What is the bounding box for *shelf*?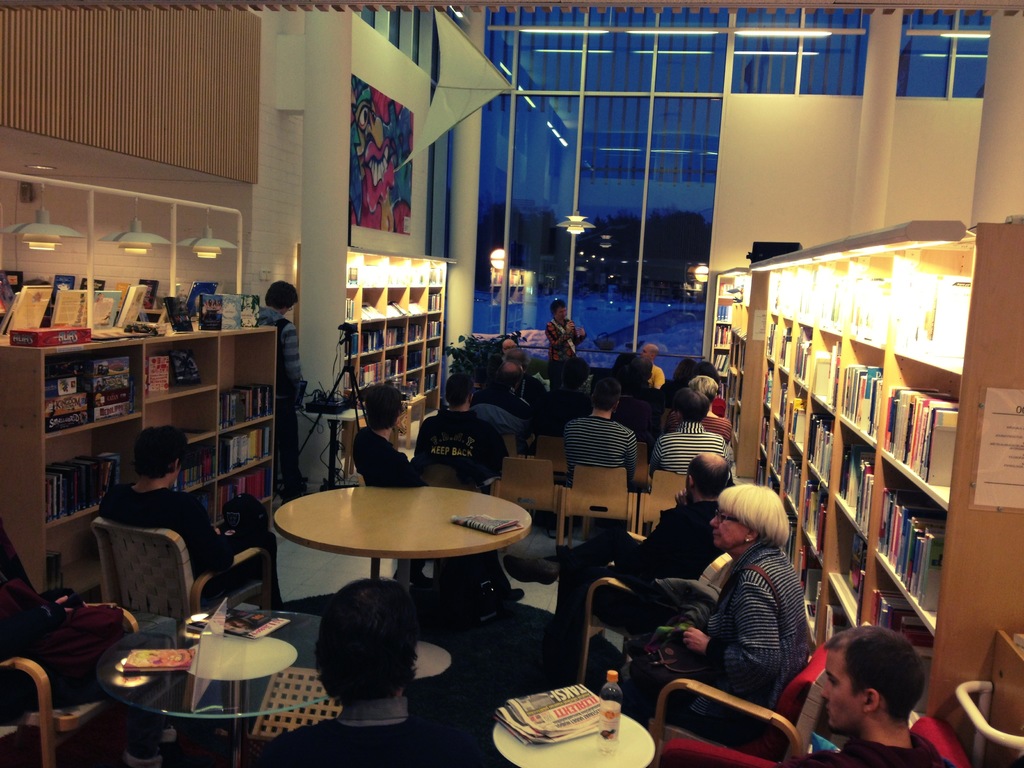
BBox(88, 353, 145, 421).
